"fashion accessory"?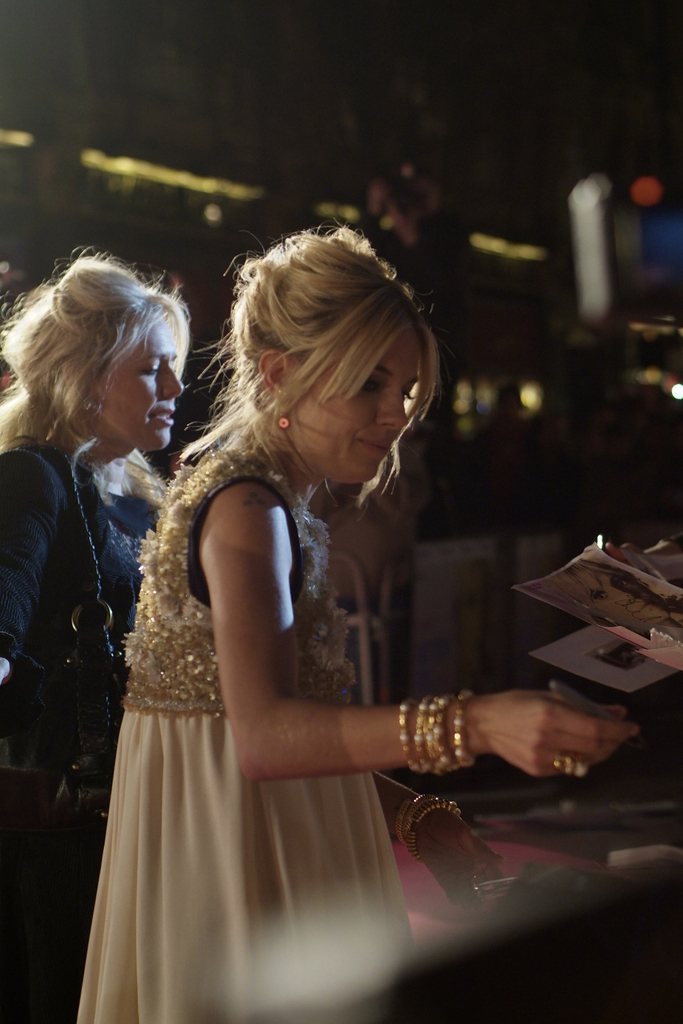
{"left": 390, "top": 787, "right": 463, "bottom": 855}
